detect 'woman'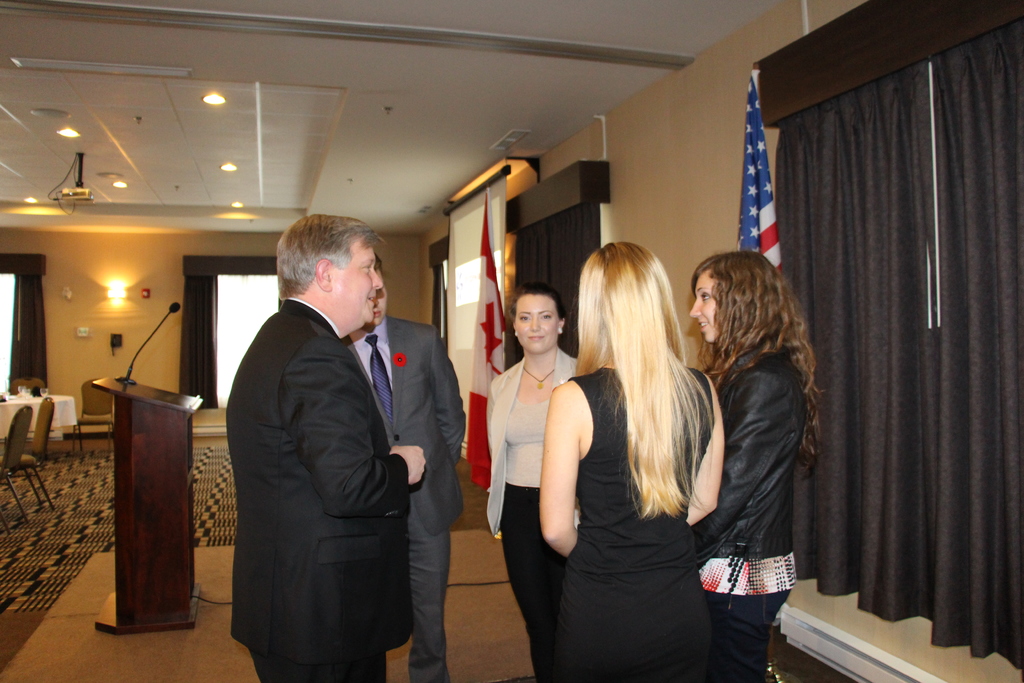
left=539, top=241, right=728, bottom=682
